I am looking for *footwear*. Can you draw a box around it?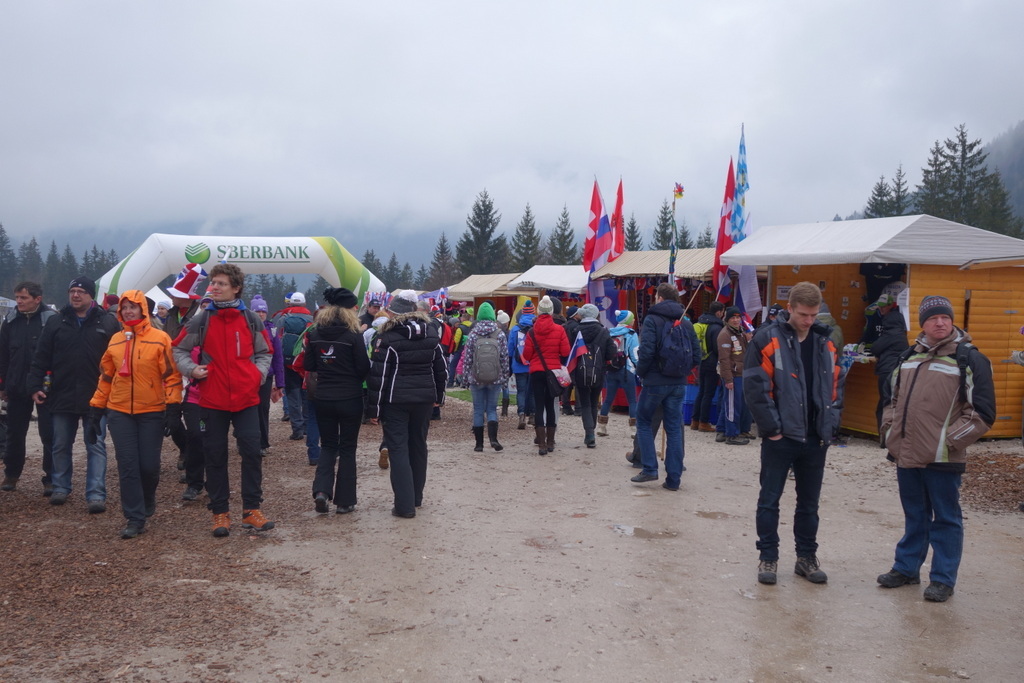
Sure, the bounding box is 289 435 301 439.
